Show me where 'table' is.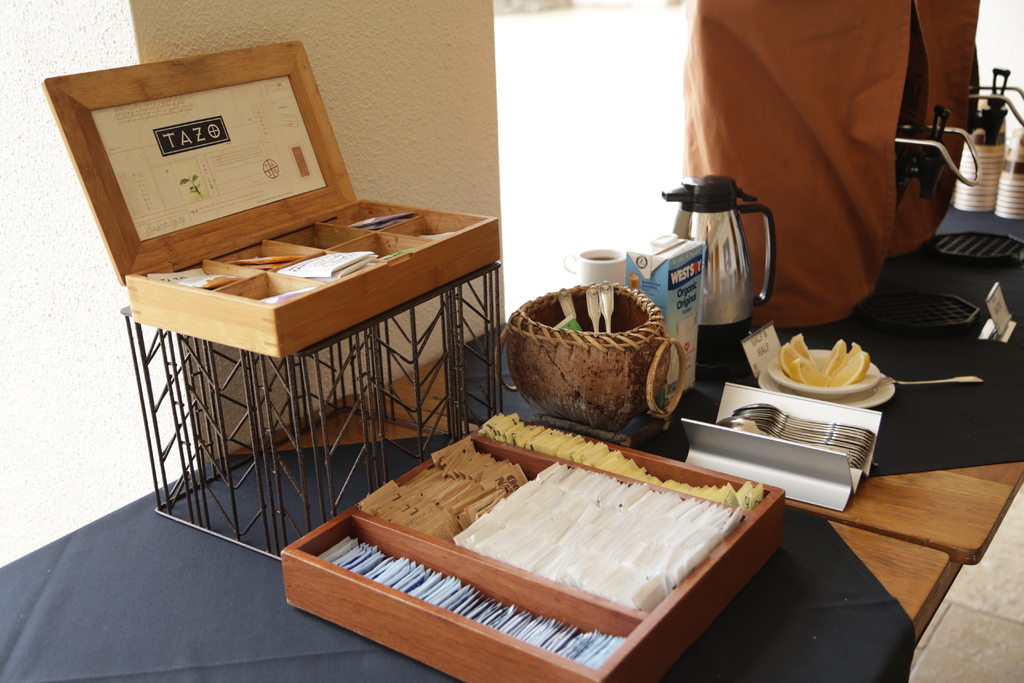
'table' is at 365 190 1023 558.
